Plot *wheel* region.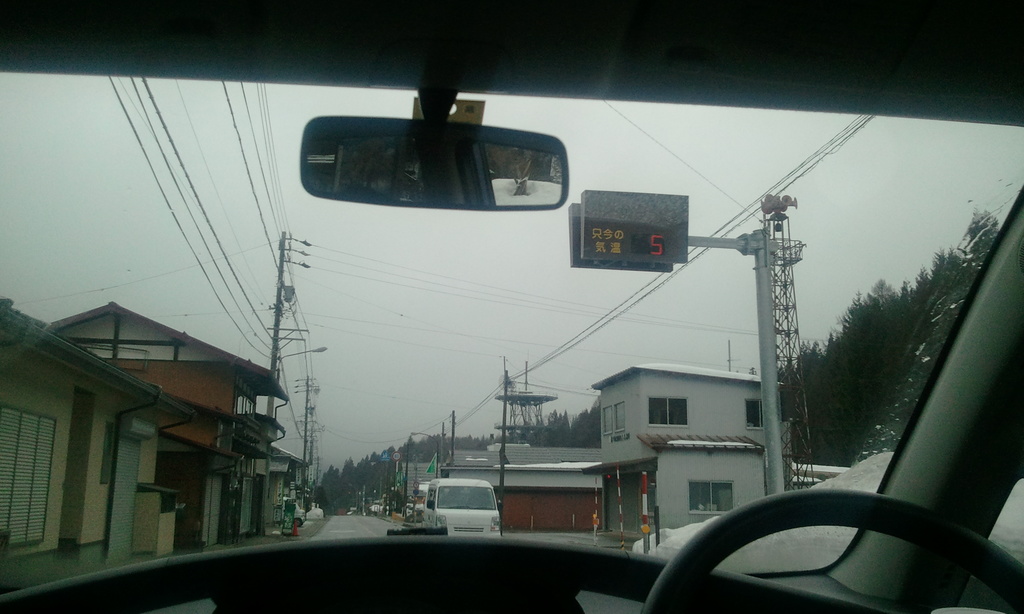
Plotted at box(640, 485, 1023, 613).
